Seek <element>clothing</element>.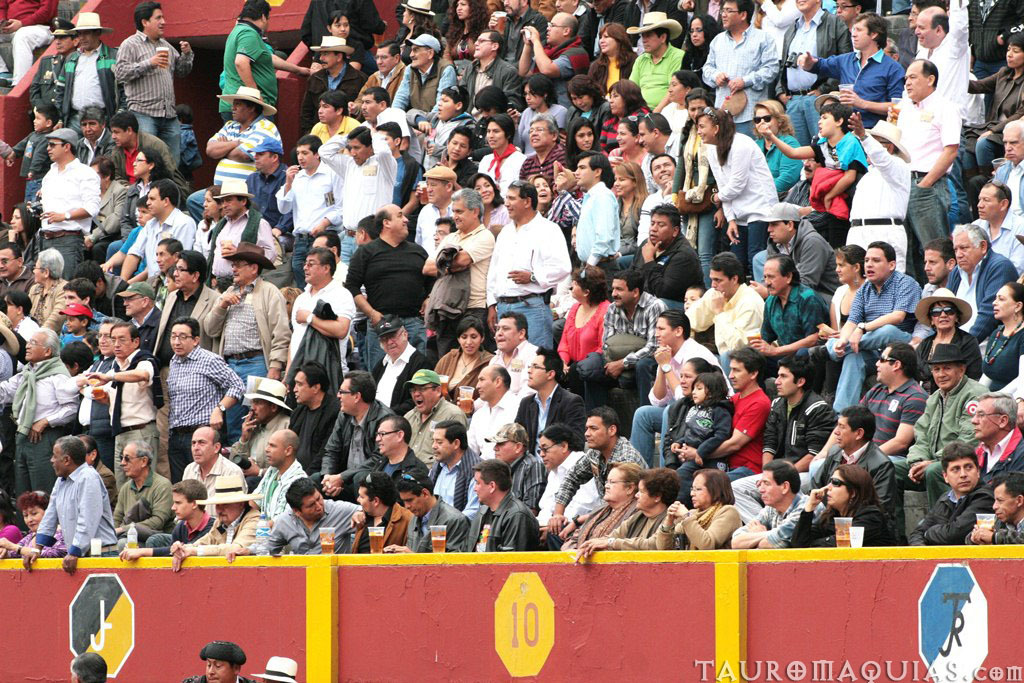
pyautogui.locateOnScreen(594, 105, 655, 150).
